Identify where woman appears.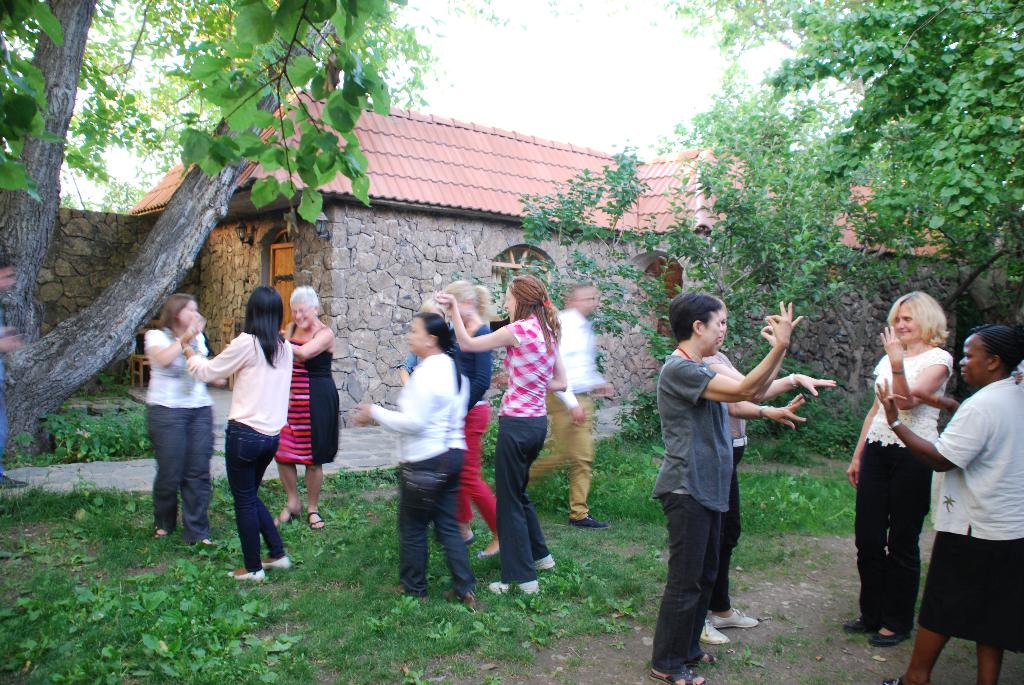
Appears at [x1=434, y1=274, x2=569, y2=591].
